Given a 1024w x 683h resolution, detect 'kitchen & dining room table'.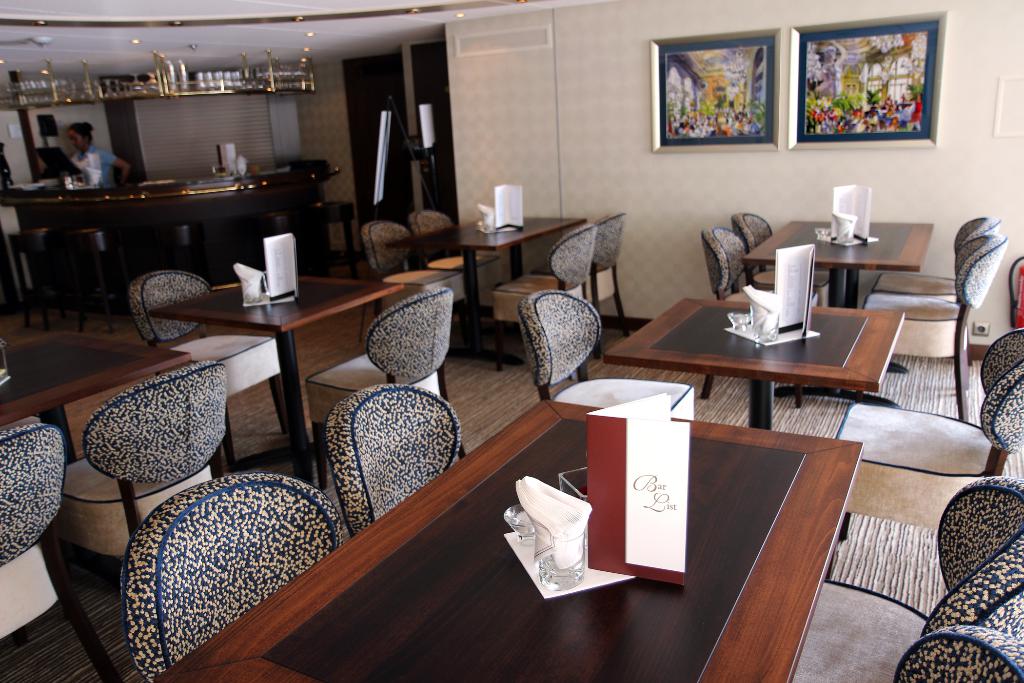
(742, 221, 935, 411).
